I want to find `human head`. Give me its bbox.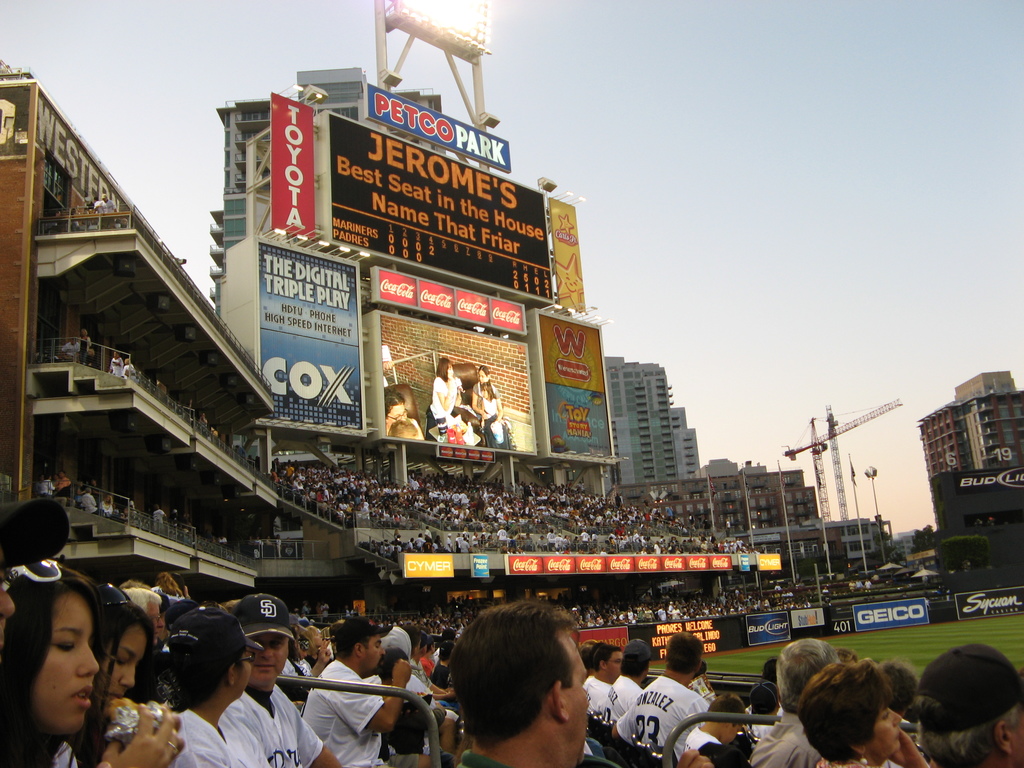
307:626:326:647.
